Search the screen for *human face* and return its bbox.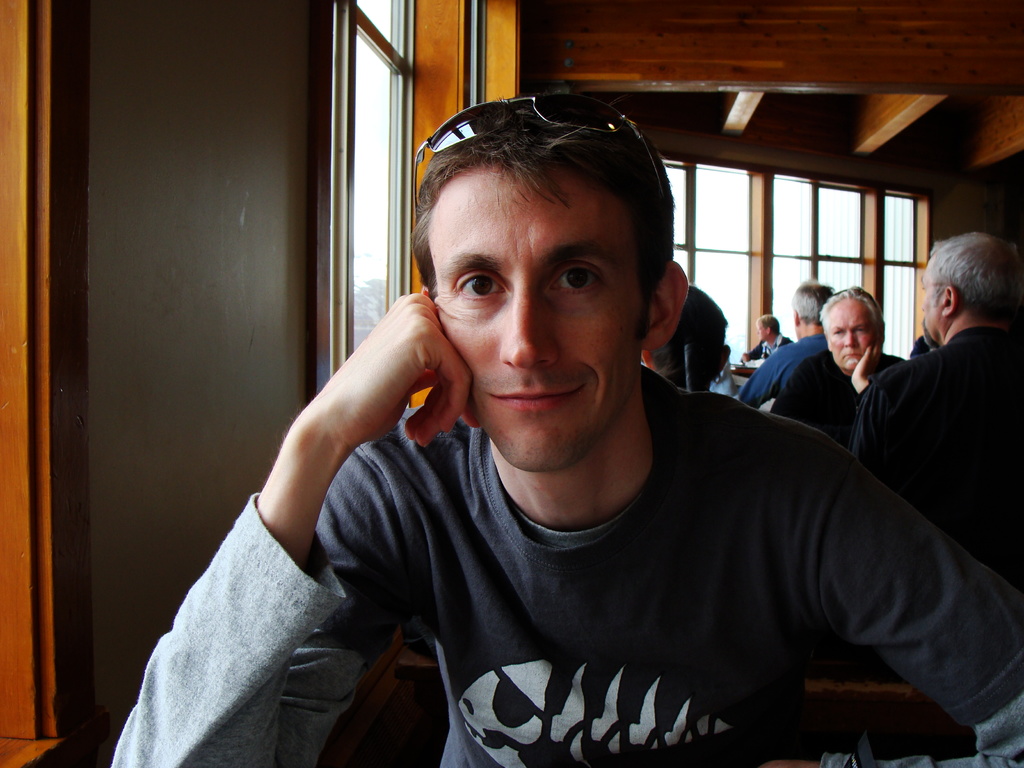
Found: x1=922, y1=270, x2=942, y2=339.
